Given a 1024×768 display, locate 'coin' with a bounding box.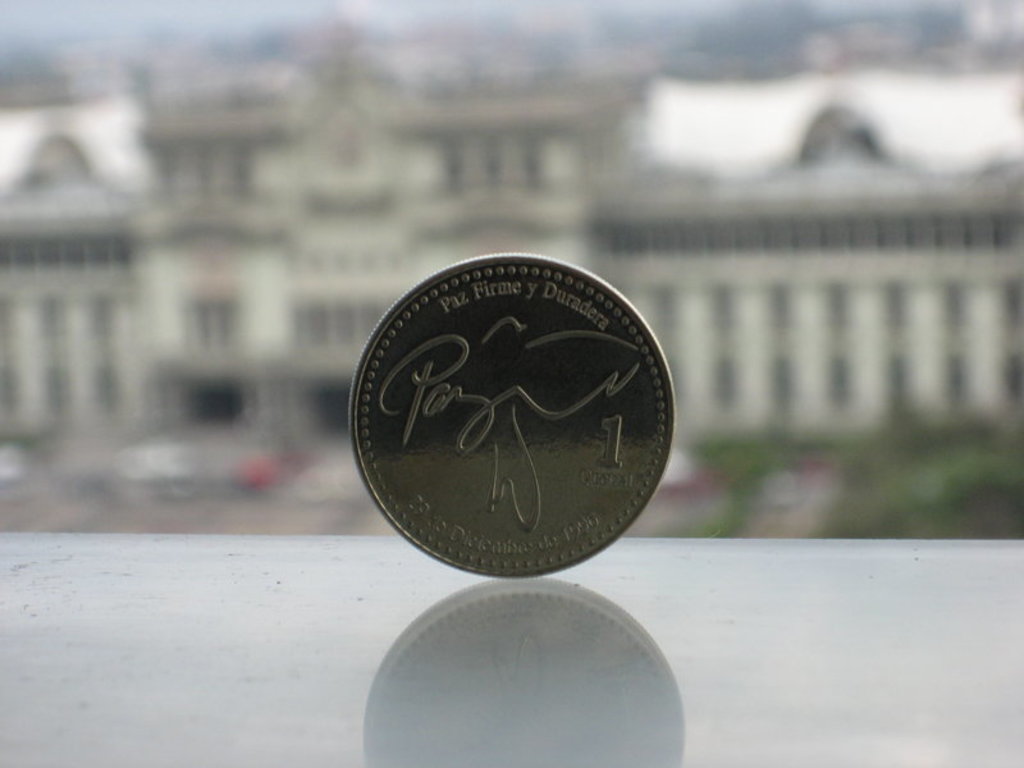
Located: detection(355, 250, 680, 577).
